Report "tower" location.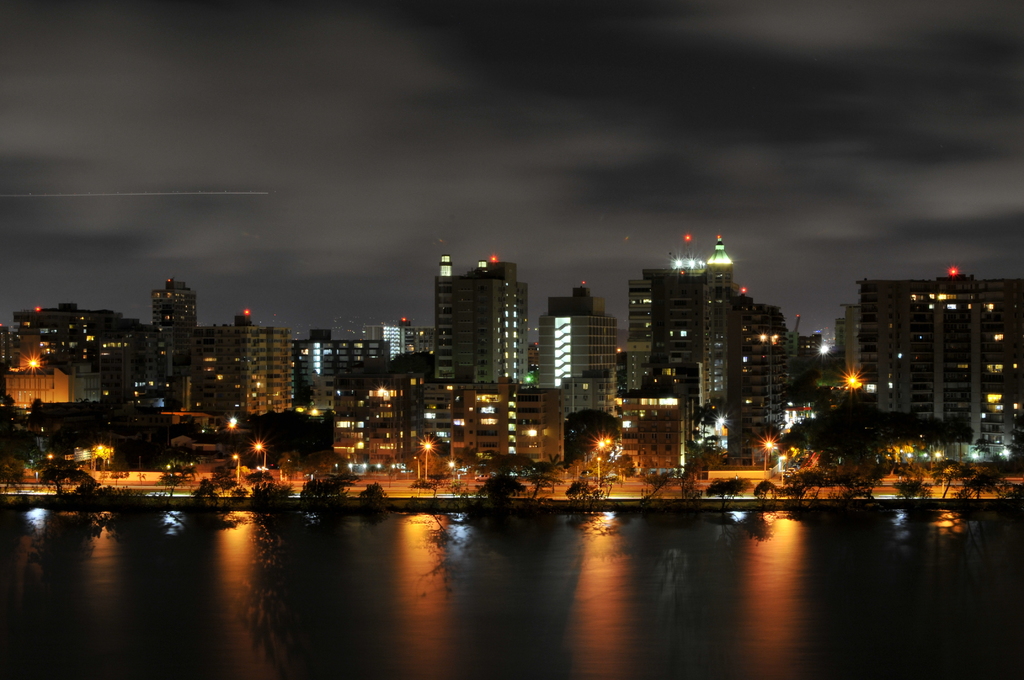
Report: bbox=(702, 237, 738, 415).
